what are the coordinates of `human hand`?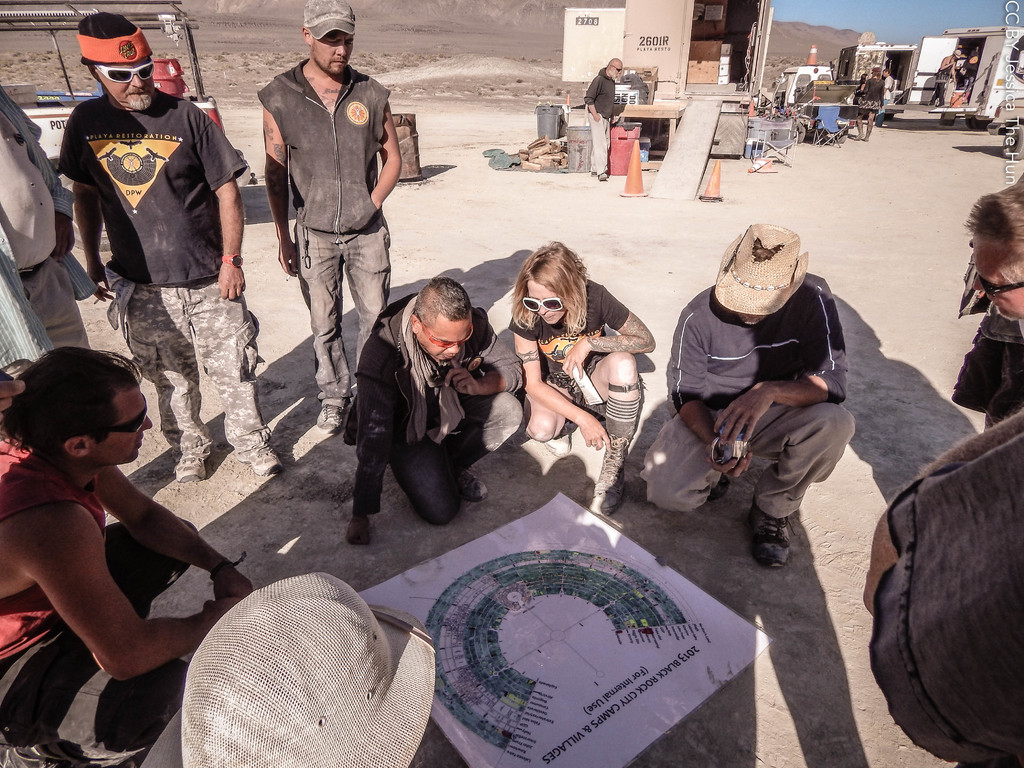
select_region(84, 260, 111, 305).
